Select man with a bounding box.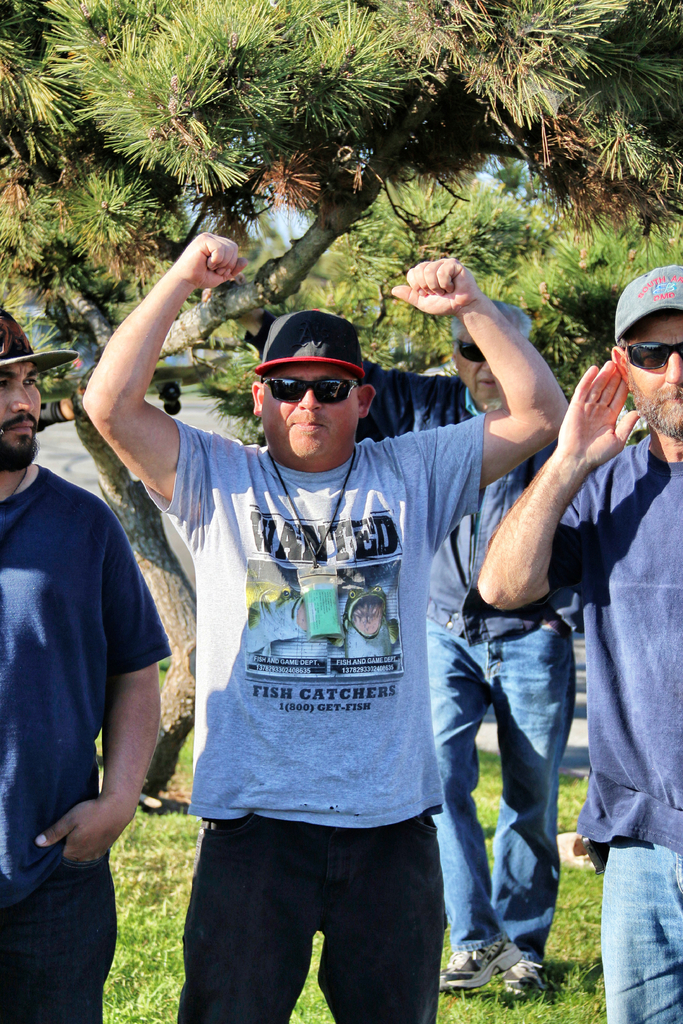
{"x1": 70, "y1": 227, "x2": 582, "y2": 1023}.
